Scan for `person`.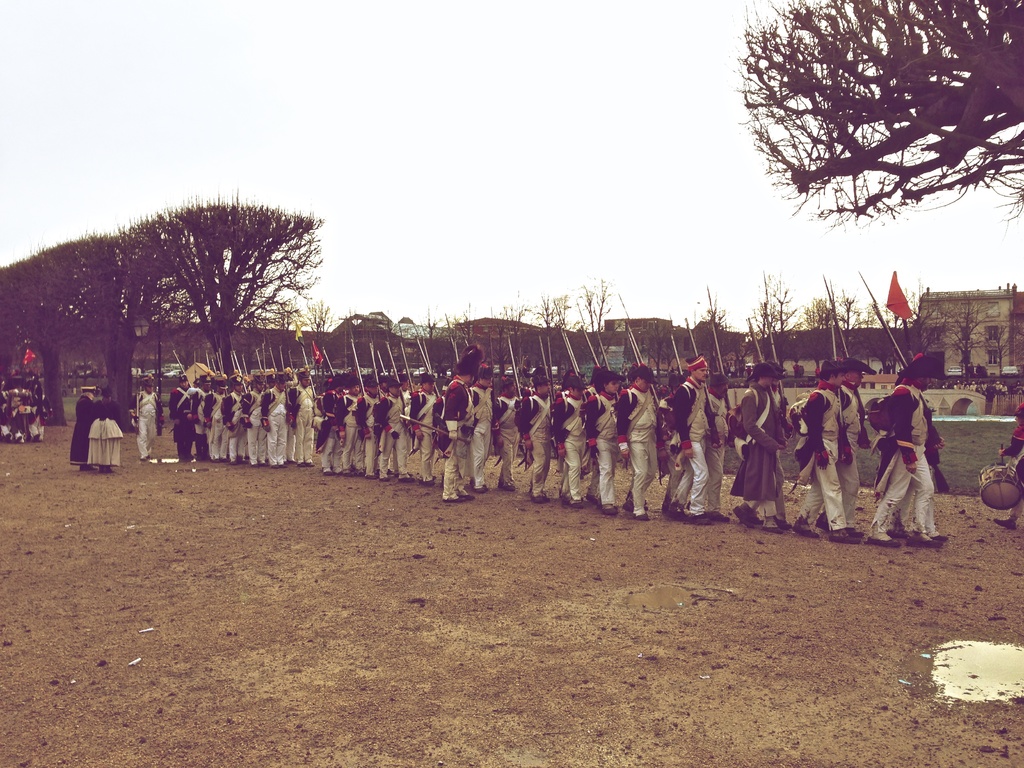
Scan result: left=92, top=392, right=124, bottom=468.
